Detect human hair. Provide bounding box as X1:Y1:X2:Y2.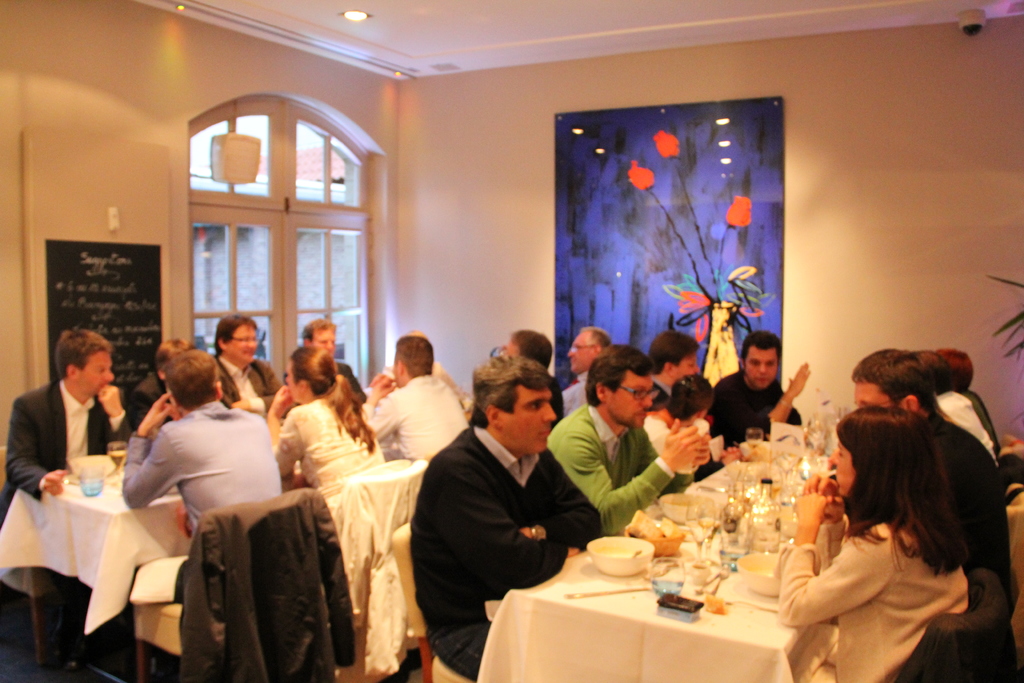
732:330:785:368.
